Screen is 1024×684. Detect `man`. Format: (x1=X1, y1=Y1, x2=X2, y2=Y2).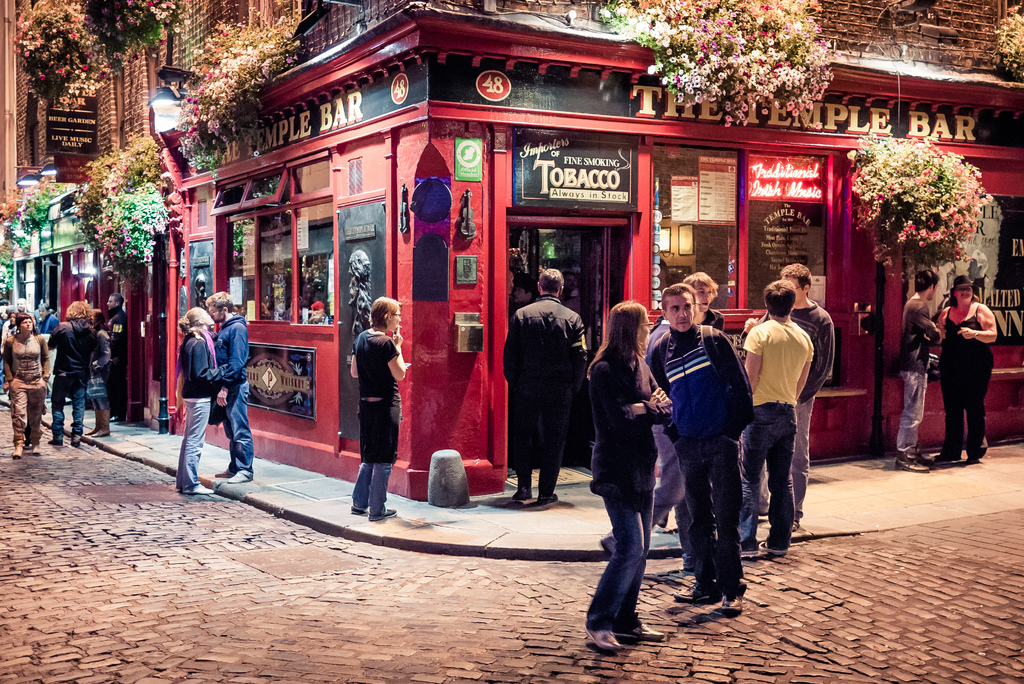
(x1=207, y1=289, x2=257, y2=484).
